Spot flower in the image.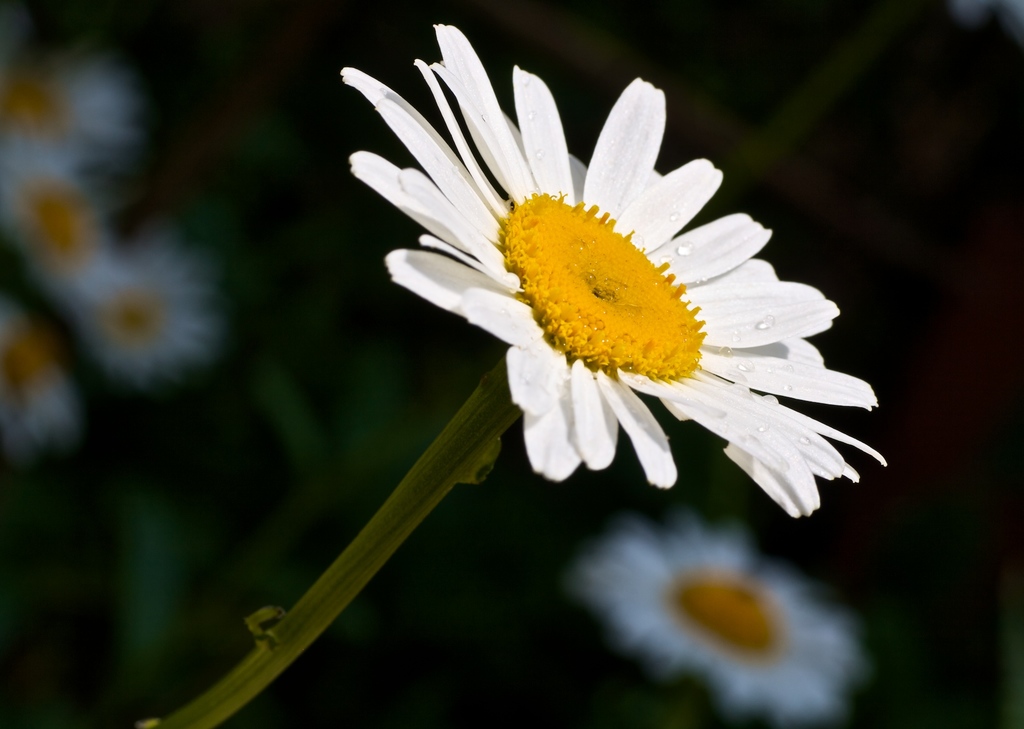
flower found at {"x1": 576, "y1": 525, "x2": 866, "y2": 725}.
